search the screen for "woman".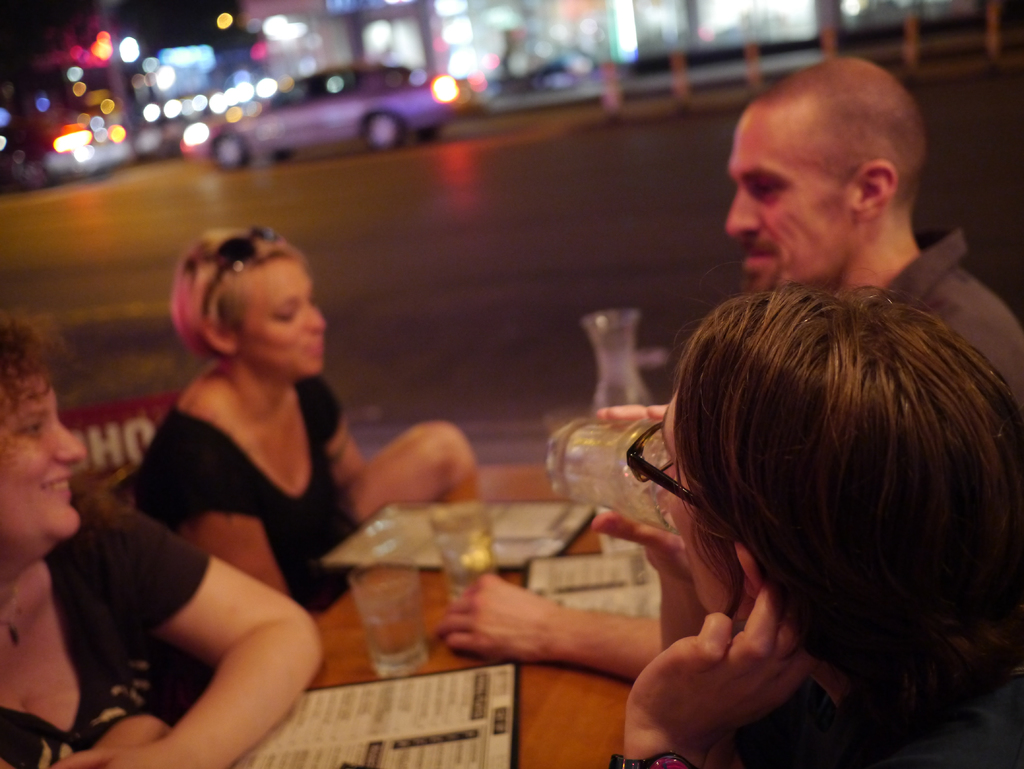
Found at (132, 228, 477, 615).
